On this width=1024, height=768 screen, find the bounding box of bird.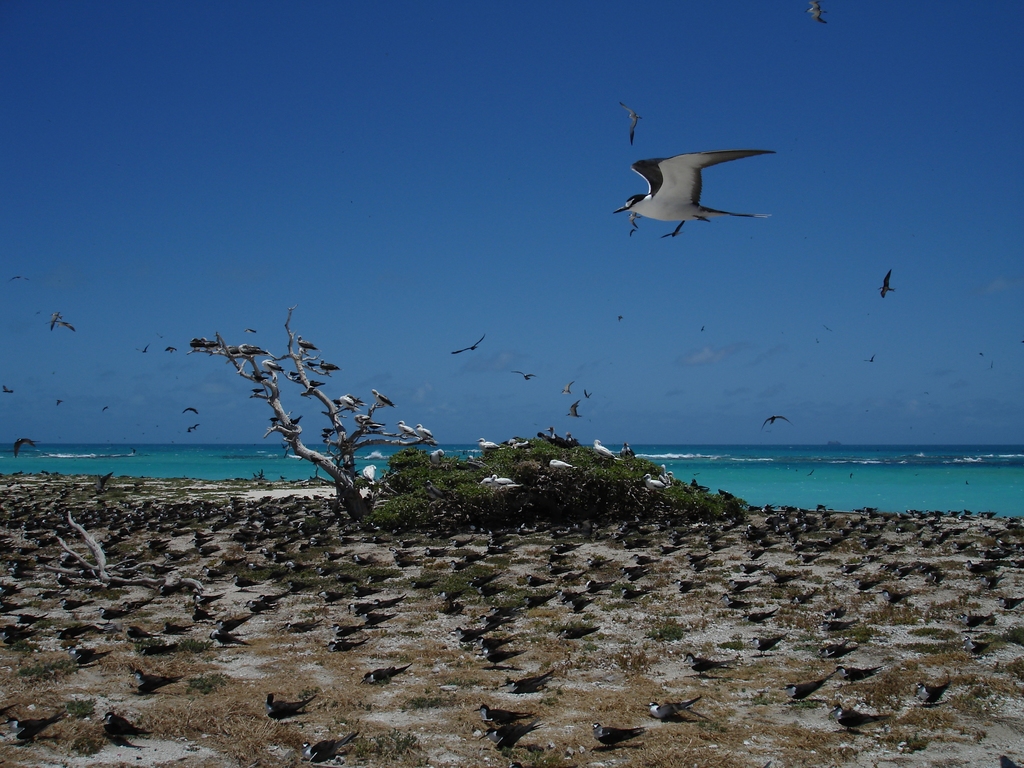
Bounding box: <bbox>673, 579, 708, 595</bbox>.
